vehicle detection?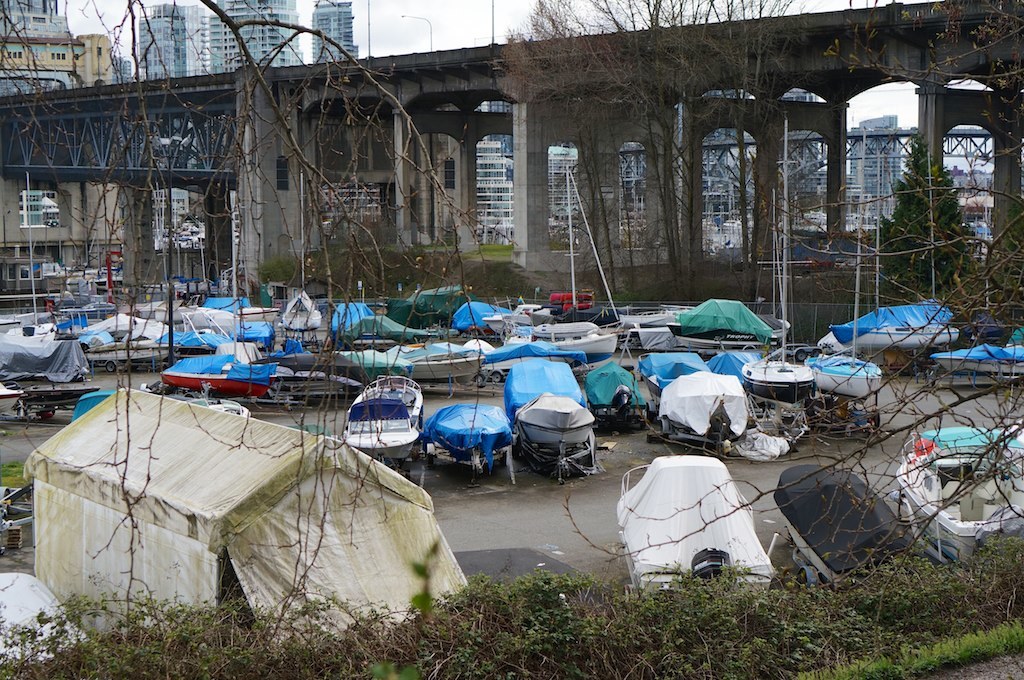
(341, 386, 425, 457)
